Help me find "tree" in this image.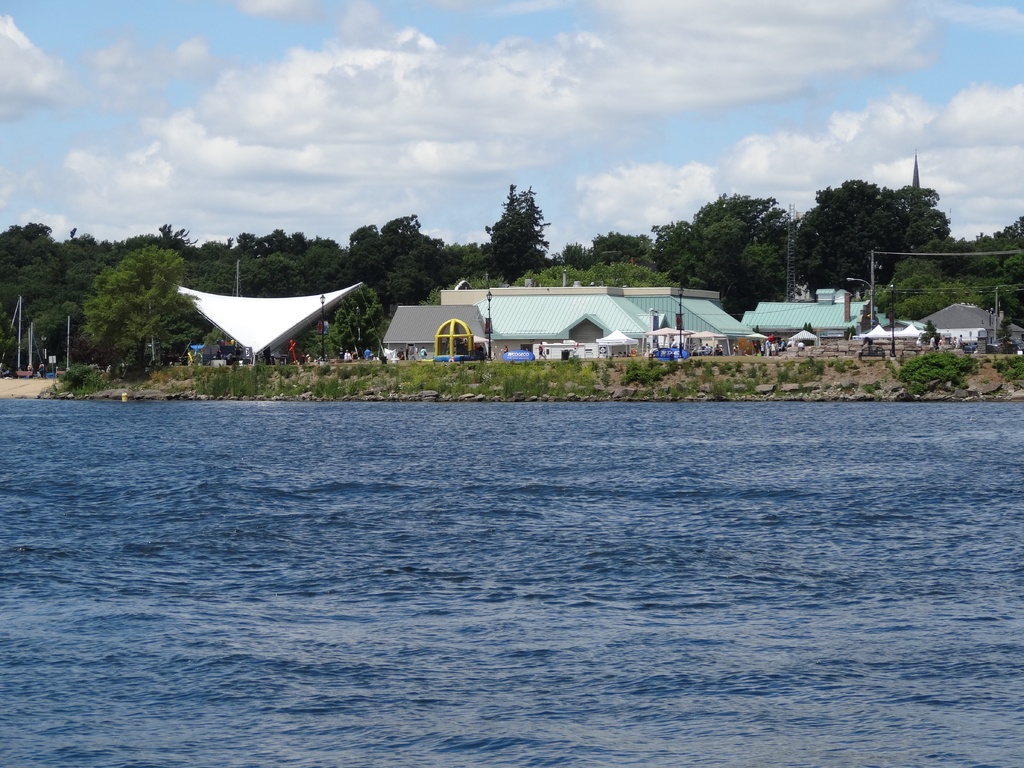
Found it: 201, 322, 232, 347.
